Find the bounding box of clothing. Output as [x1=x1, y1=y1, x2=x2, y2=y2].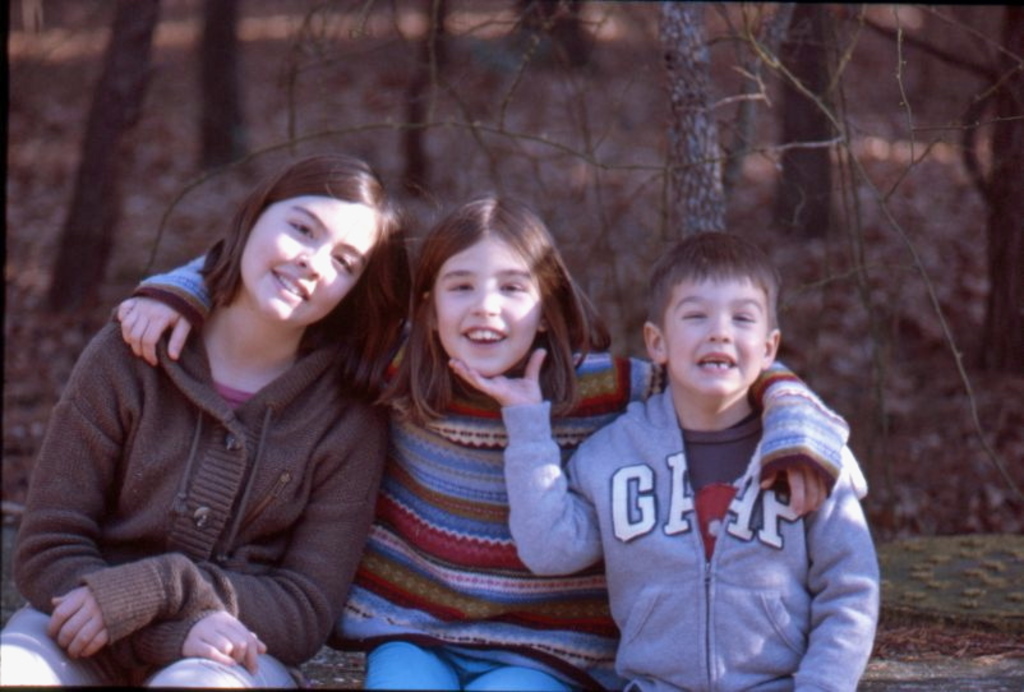
[x1=130, y1=250, x2=848, y2=691].
